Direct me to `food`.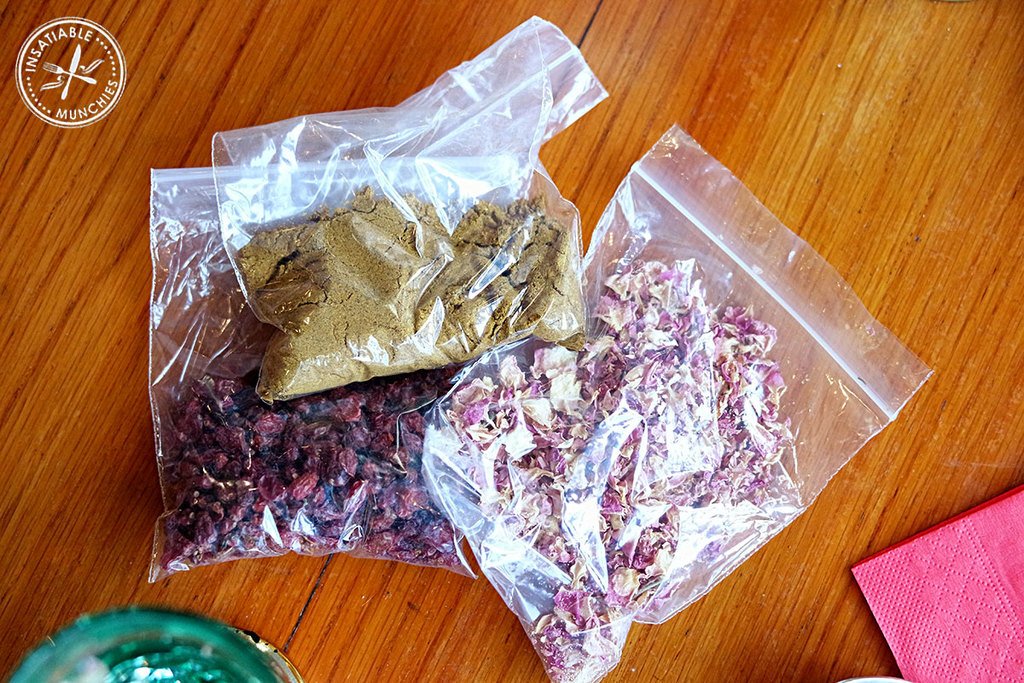
Direction: Rect(201, 165, 552, 403).
